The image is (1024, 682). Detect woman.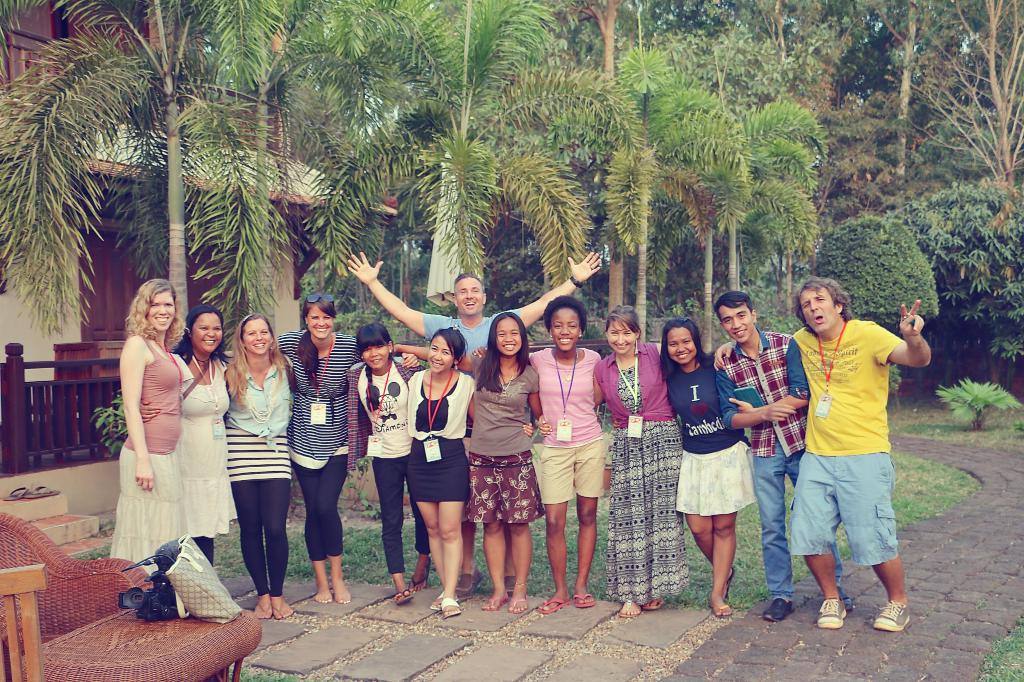
Detection: BBox(170, 303, 236, 564).
